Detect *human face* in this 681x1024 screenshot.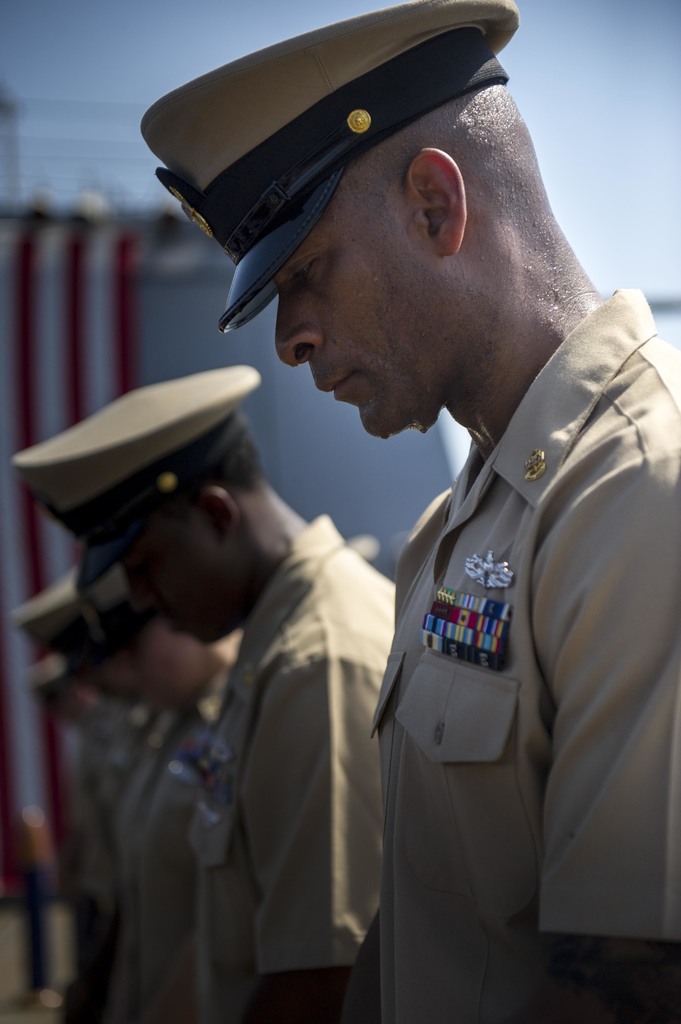
Detection: box(271, 154, 417, 442).
